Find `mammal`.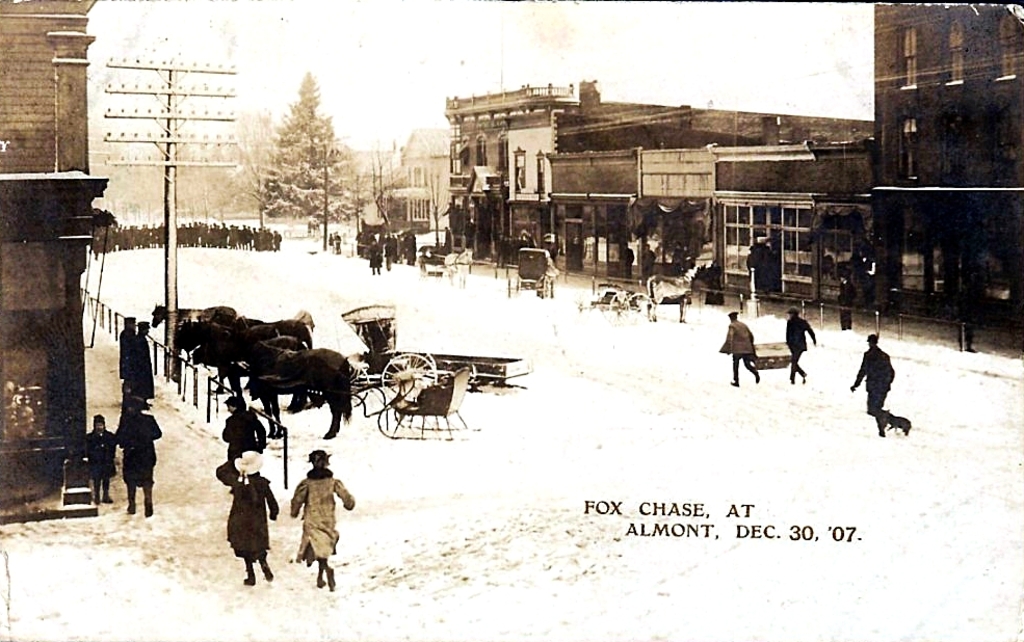
[117,316,136,395].
